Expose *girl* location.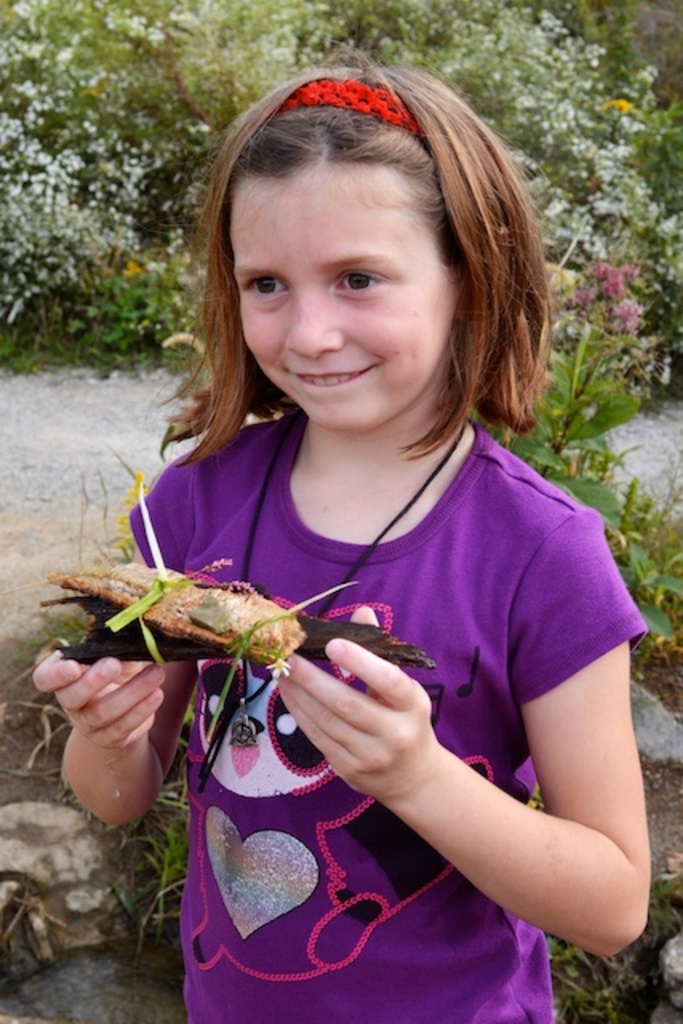
Exposed at 32, 42, 653, 1022.
